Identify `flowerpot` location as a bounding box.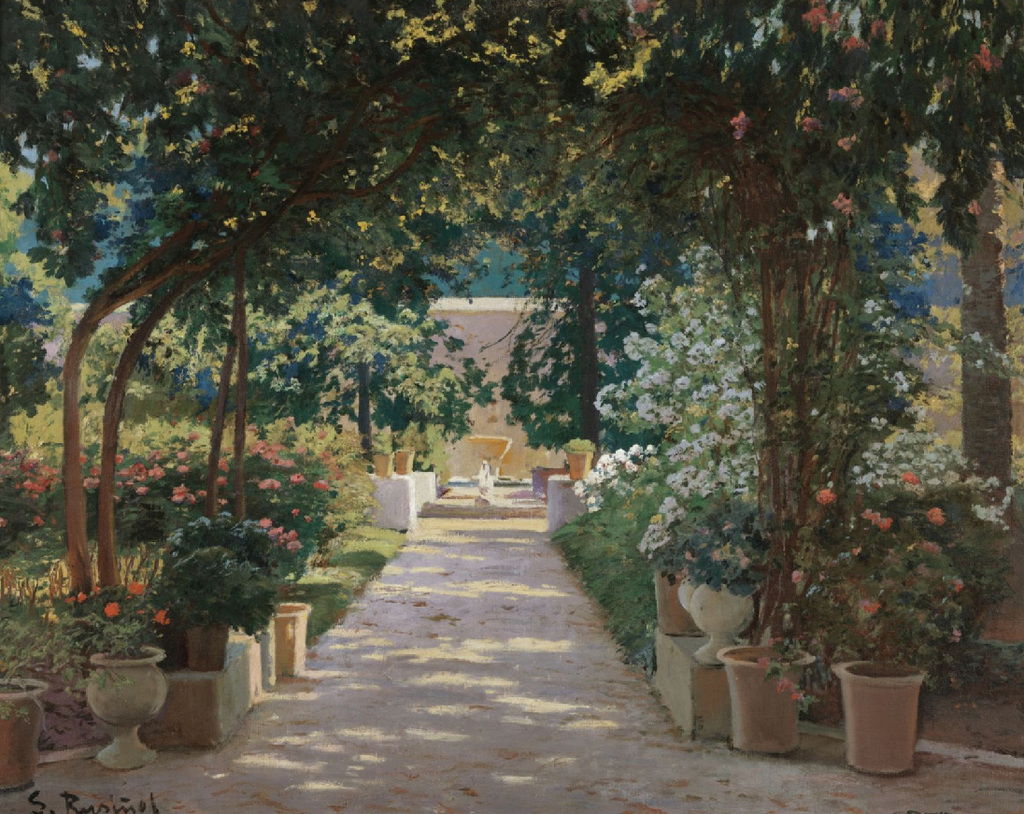
x1=565, y1=451, x2=595, y2=483.
